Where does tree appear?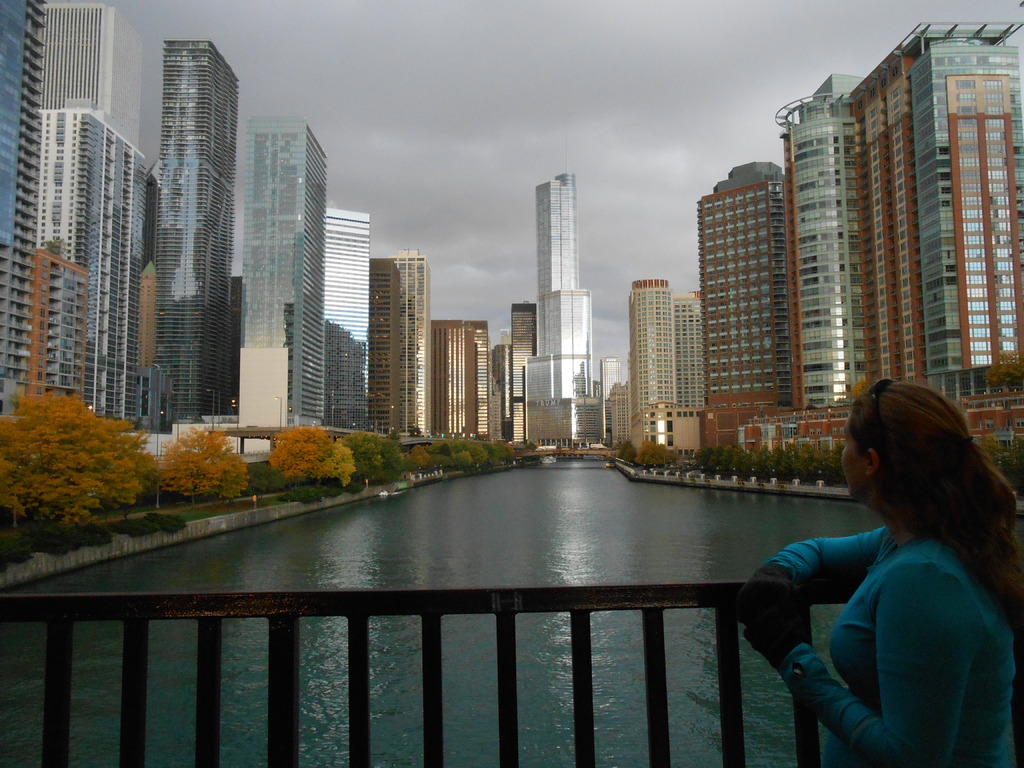
Appears at (x1=0, y1=385, x2=159, y2=527).
